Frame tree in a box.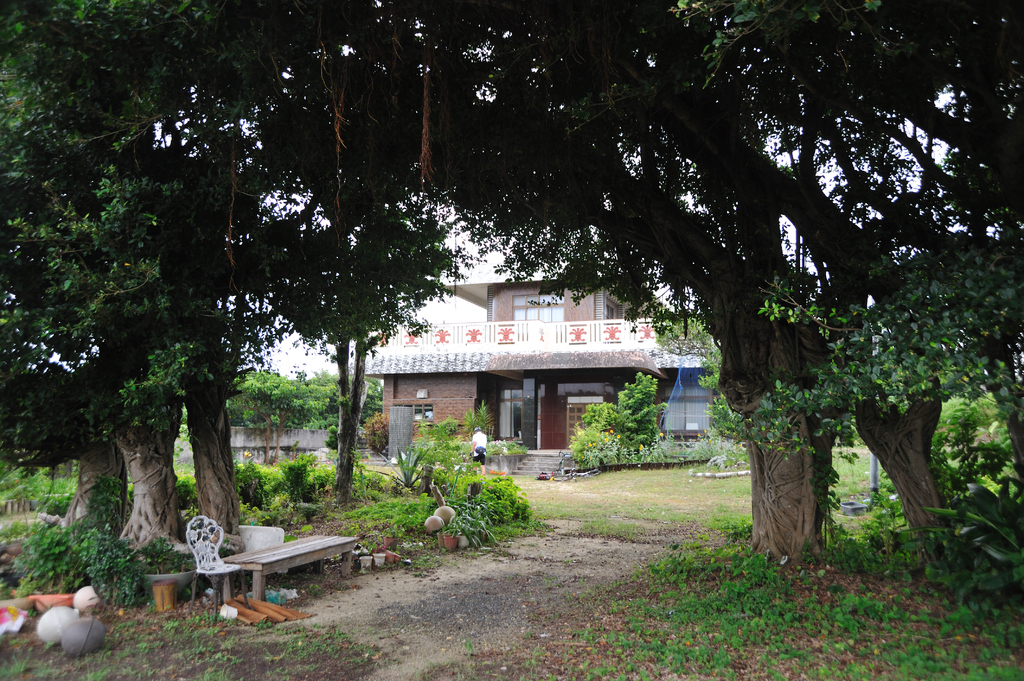
select_region(415, 0, 1023, 560).
